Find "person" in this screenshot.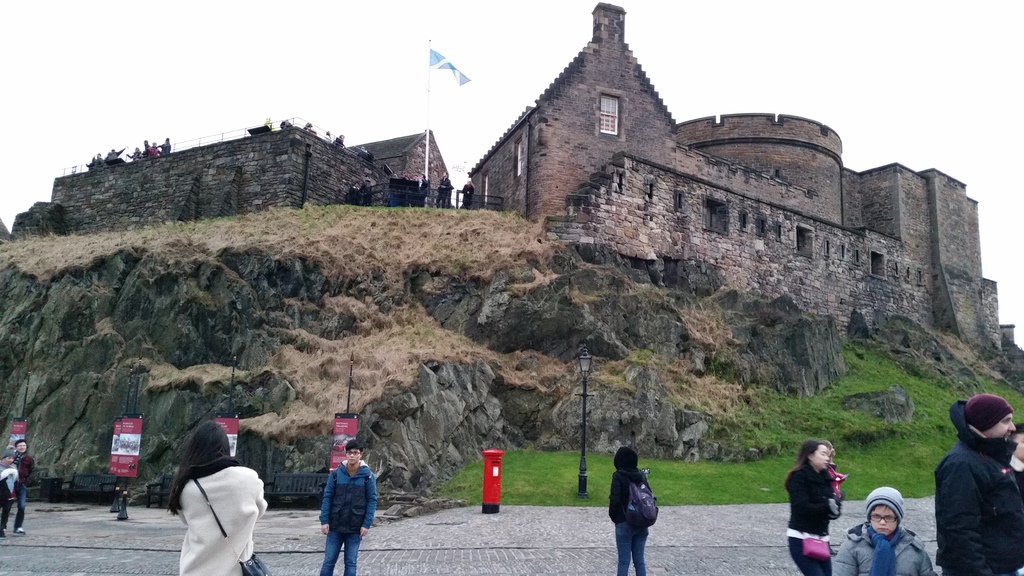
The bounding box for "person" is x1=607, y1=444, x2=650, y2=573.
